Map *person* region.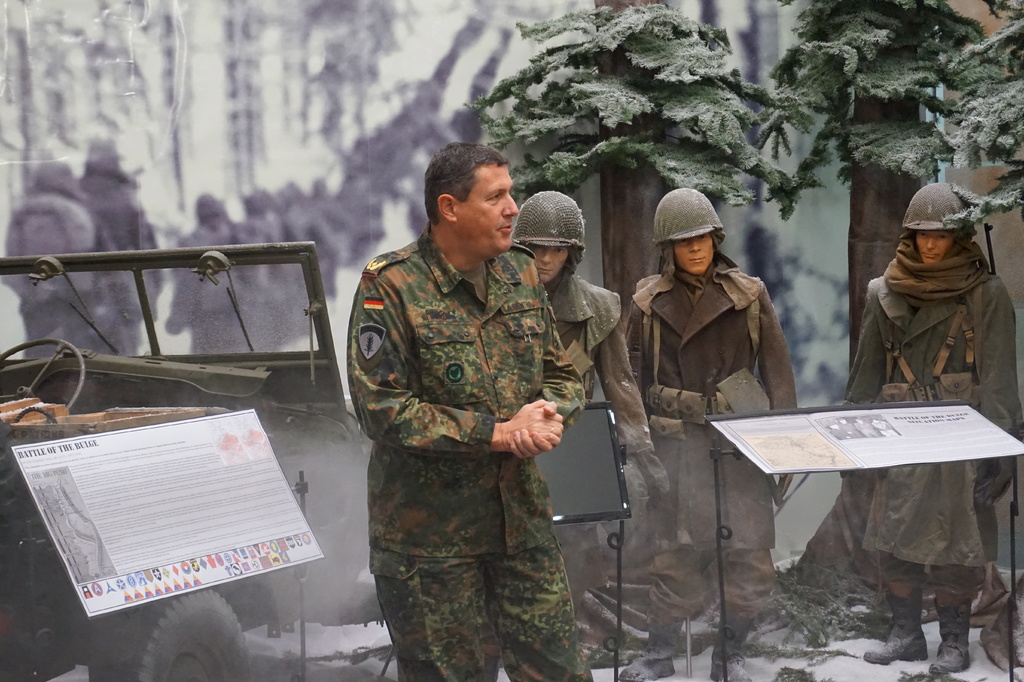
Mapped to box(508, 189, 652, 492).
